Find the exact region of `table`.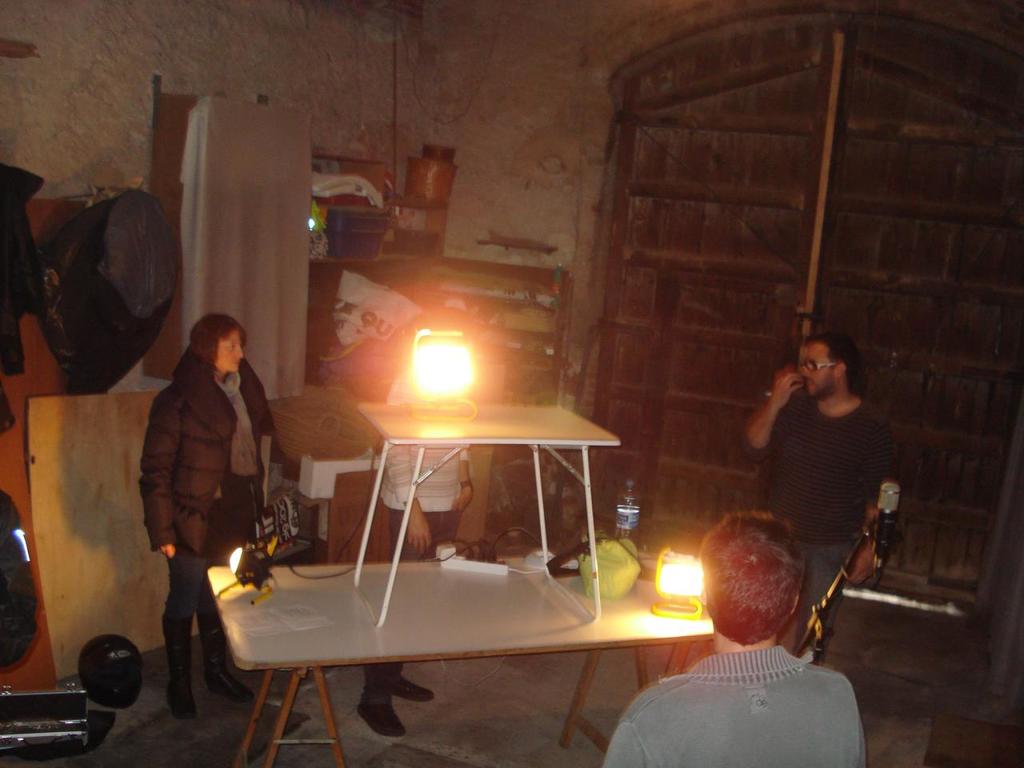
Exact region: (349,404,621,618).
